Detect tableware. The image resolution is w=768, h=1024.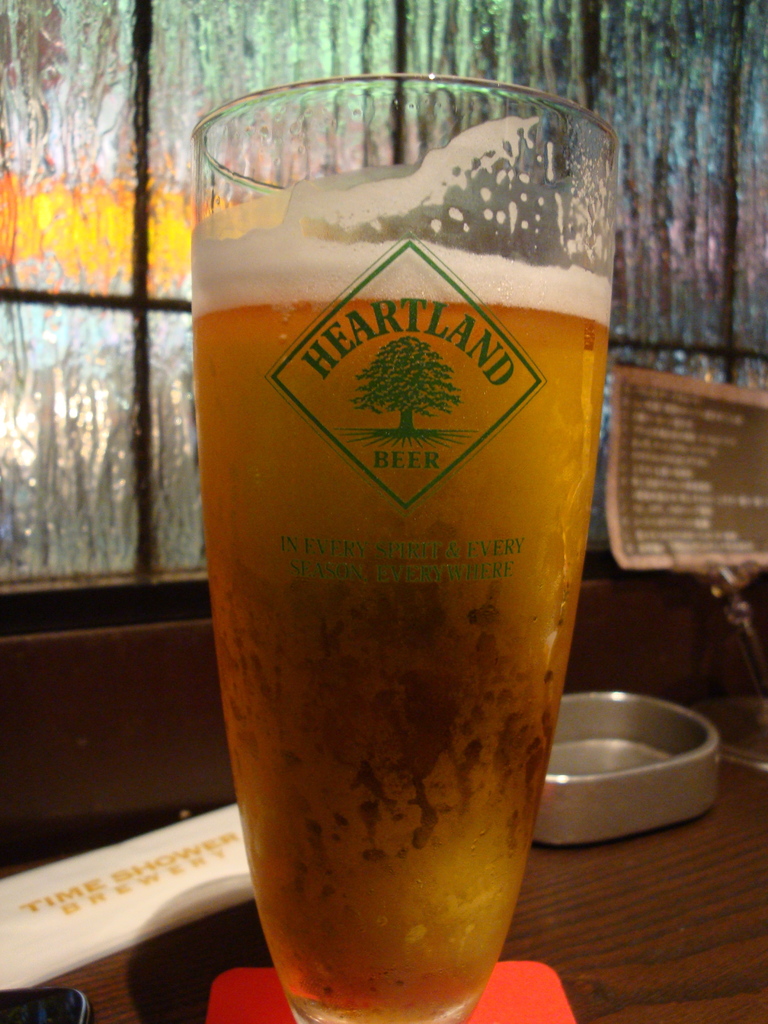
box=[563, 685, 738, 836].
